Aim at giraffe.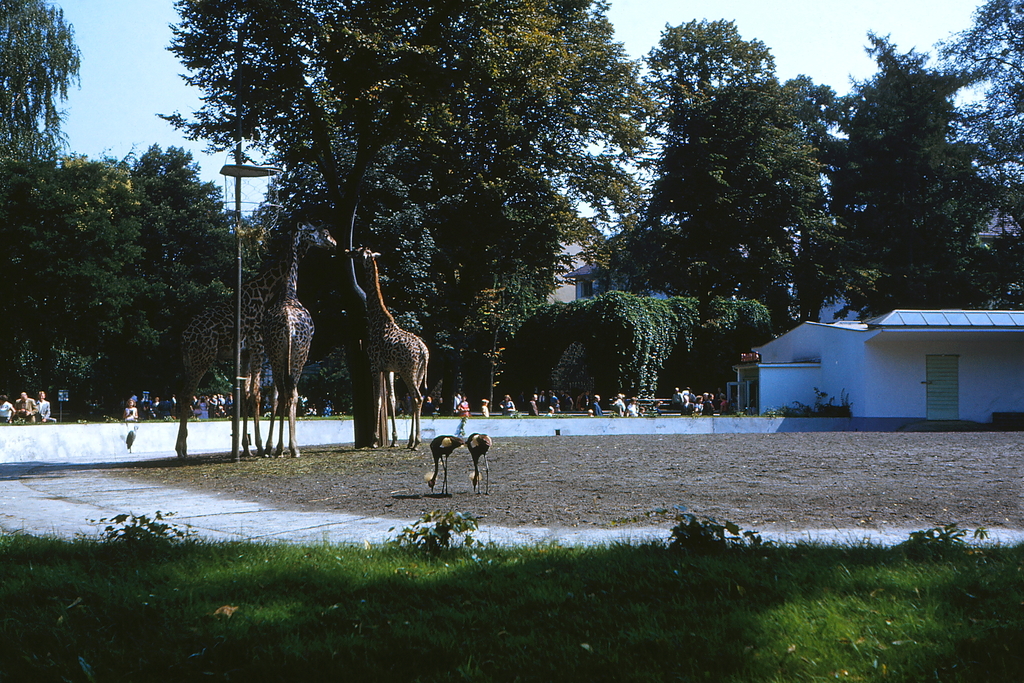
Aimed at [left=264, top=218, right=317, bottom=456].
